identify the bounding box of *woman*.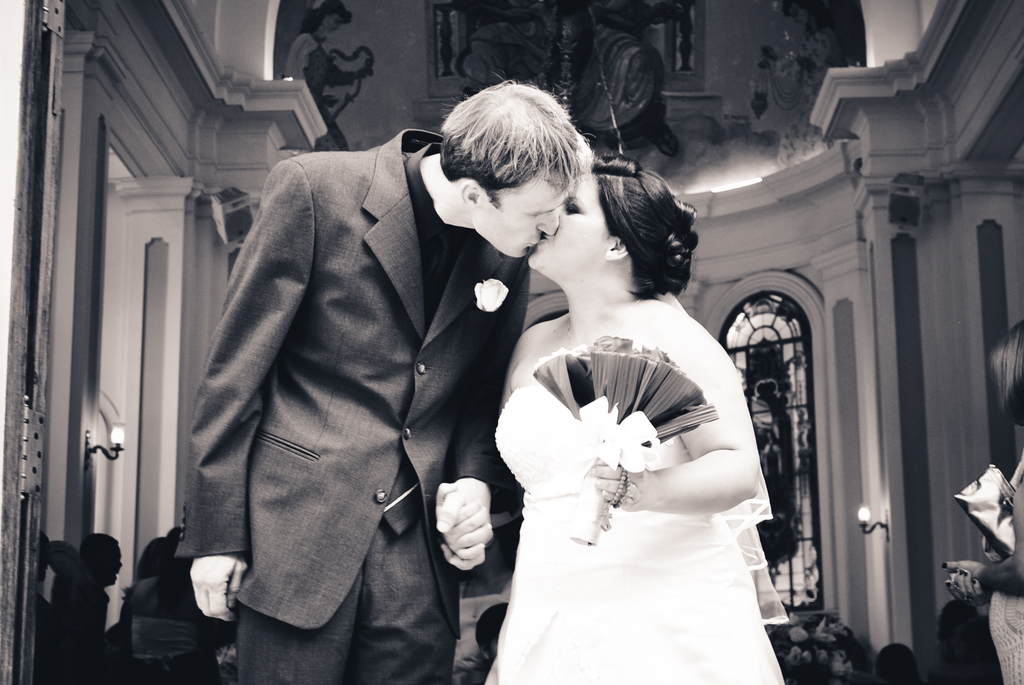
467:141:799:684.
